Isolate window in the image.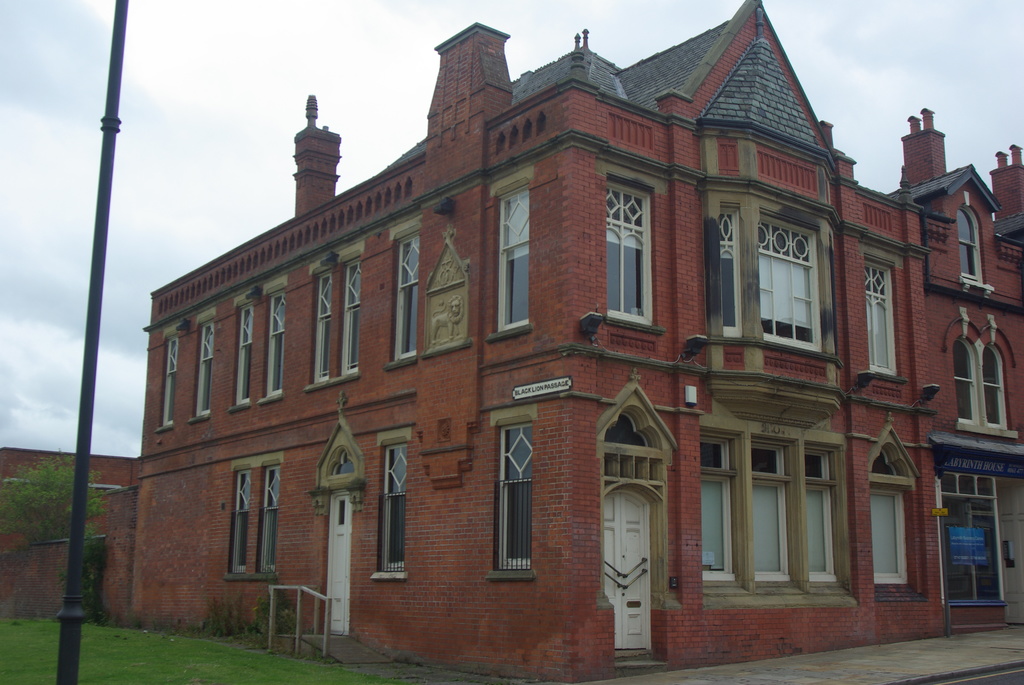
Isolated region: <region>492, 164, 538, 336</region>.
